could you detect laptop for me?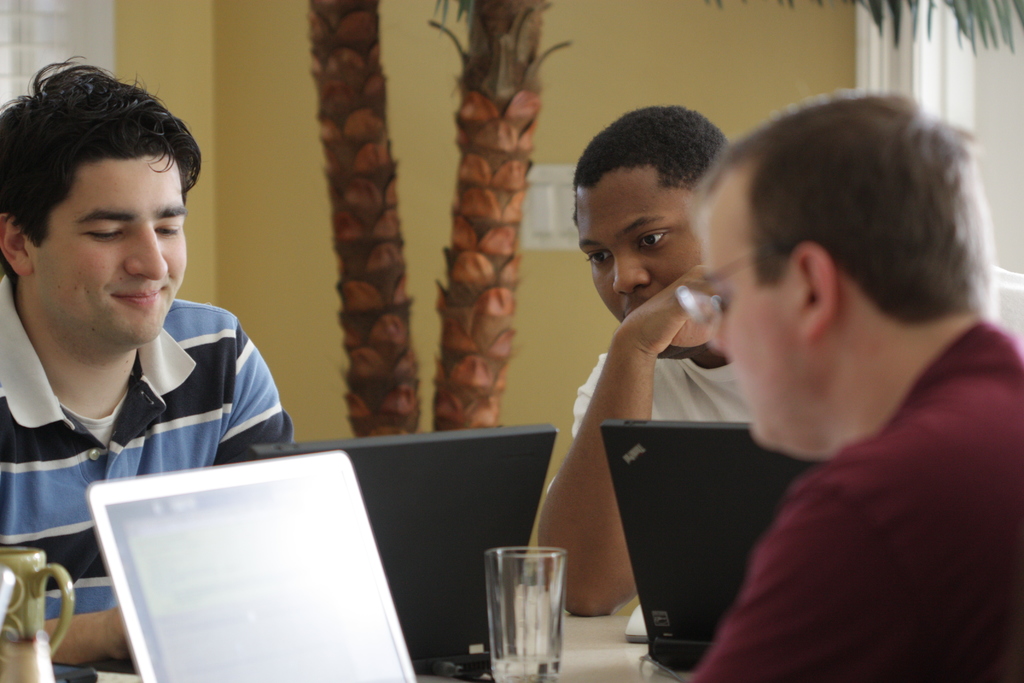
Detection result: [x1=245, y1=421, x2=559, y2=673].
